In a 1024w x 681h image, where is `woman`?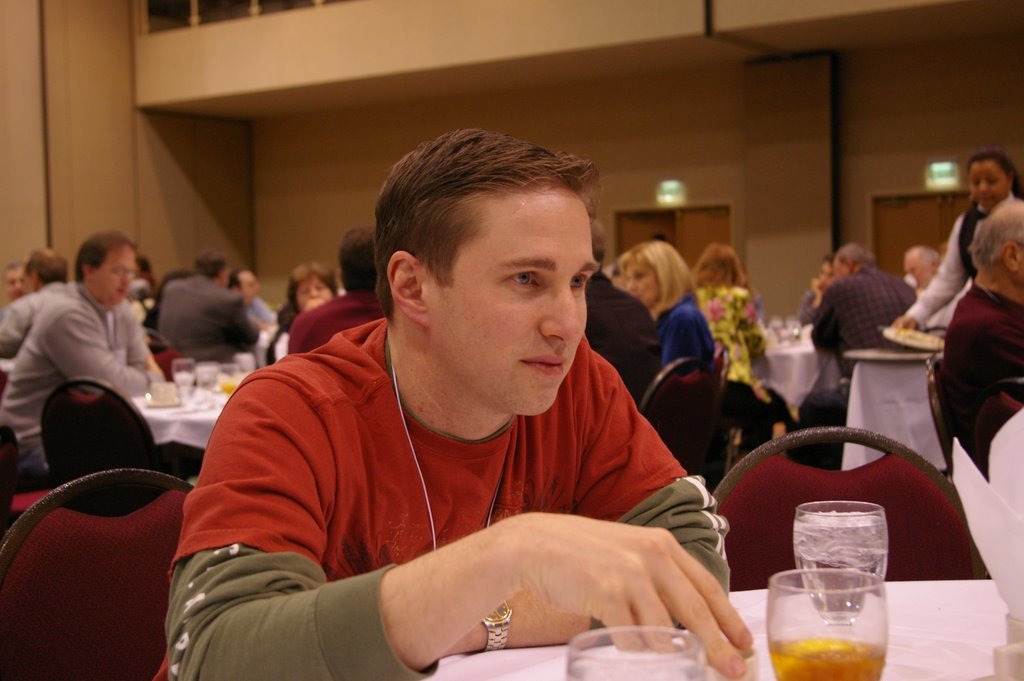
bbox=(886, 149, 1023, 340).
